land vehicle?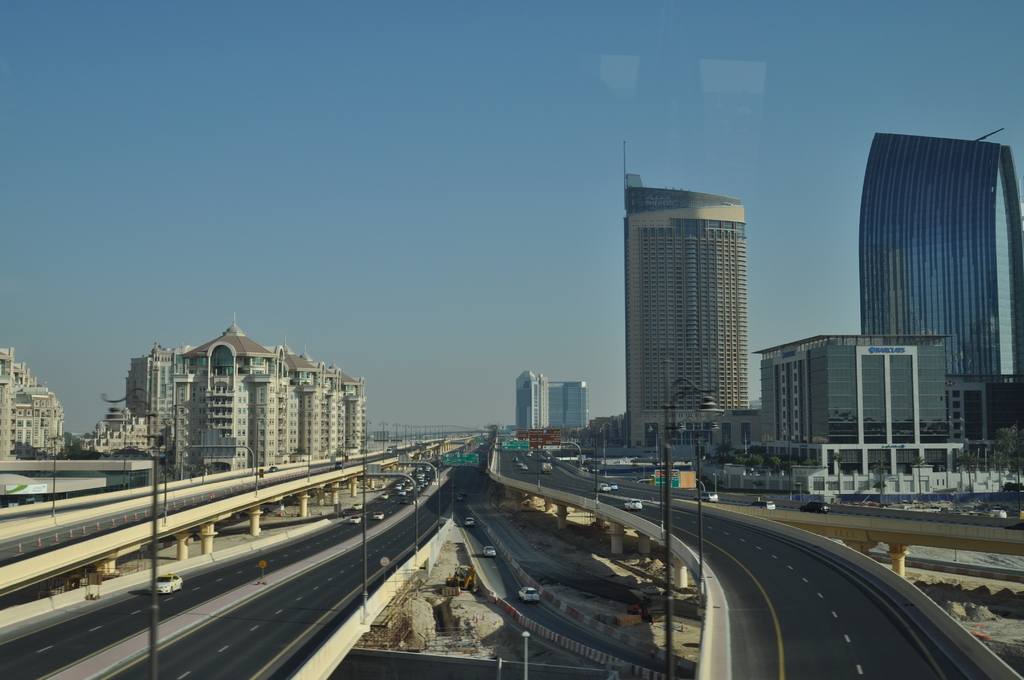
region(385, 444, 392, 457)
